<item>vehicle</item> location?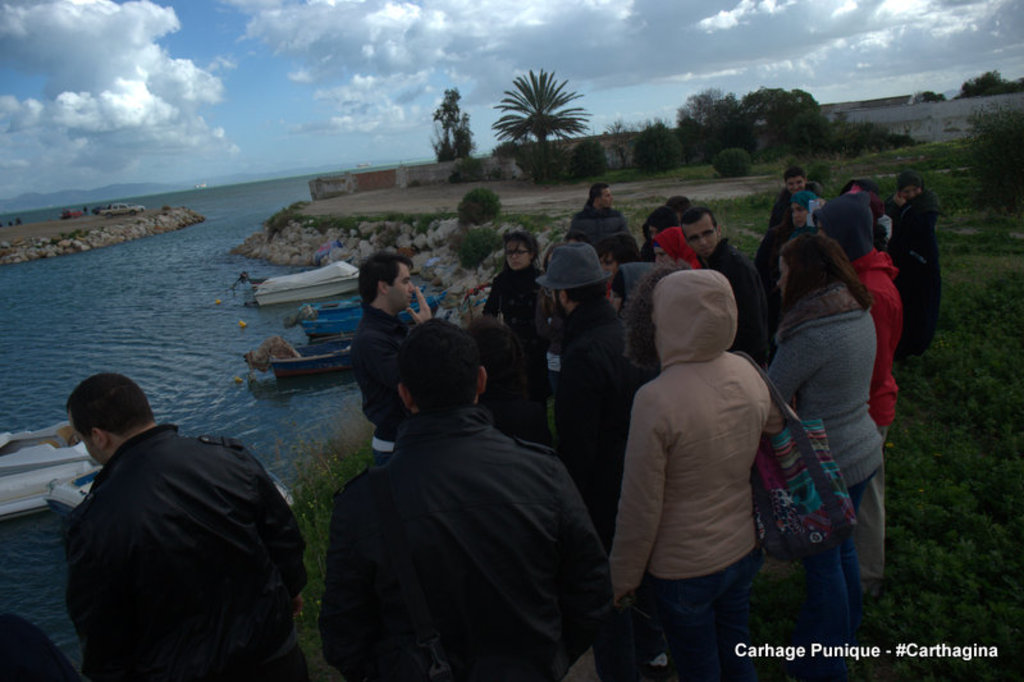
247,354,362,399
